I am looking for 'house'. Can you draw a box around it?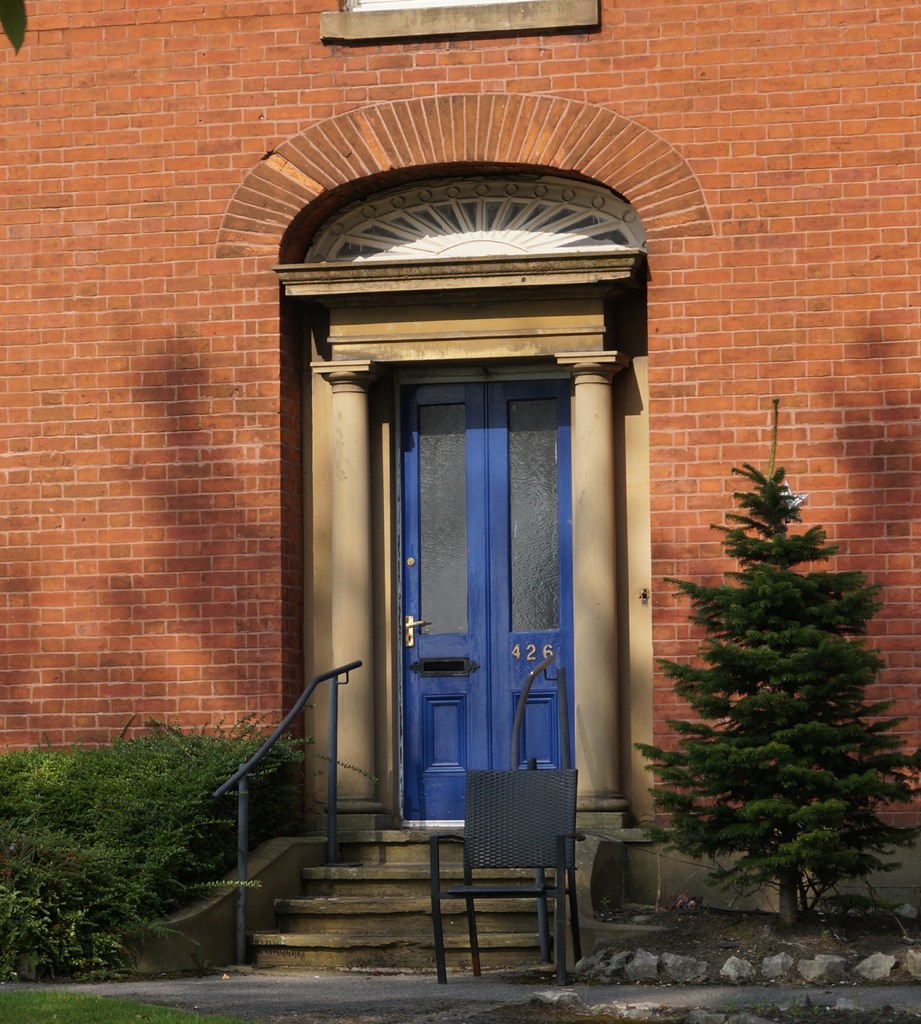
Sure, the bounding box is bbox(1, 0, 920, 981).
